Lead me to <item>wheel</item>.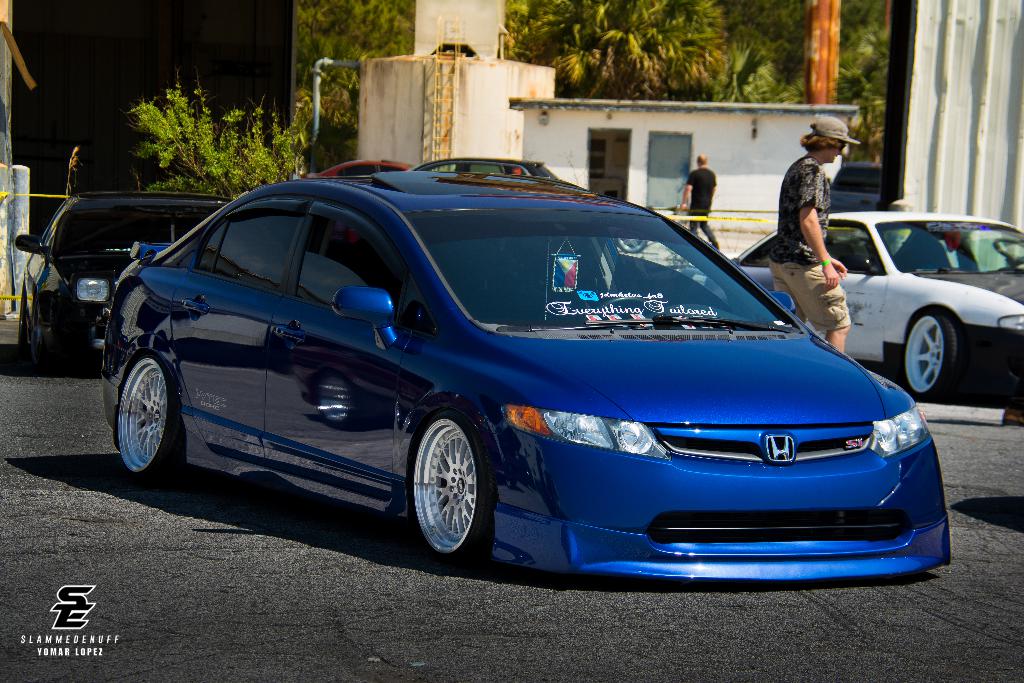
Lead to bbox=(112, 349, 181, 482).
